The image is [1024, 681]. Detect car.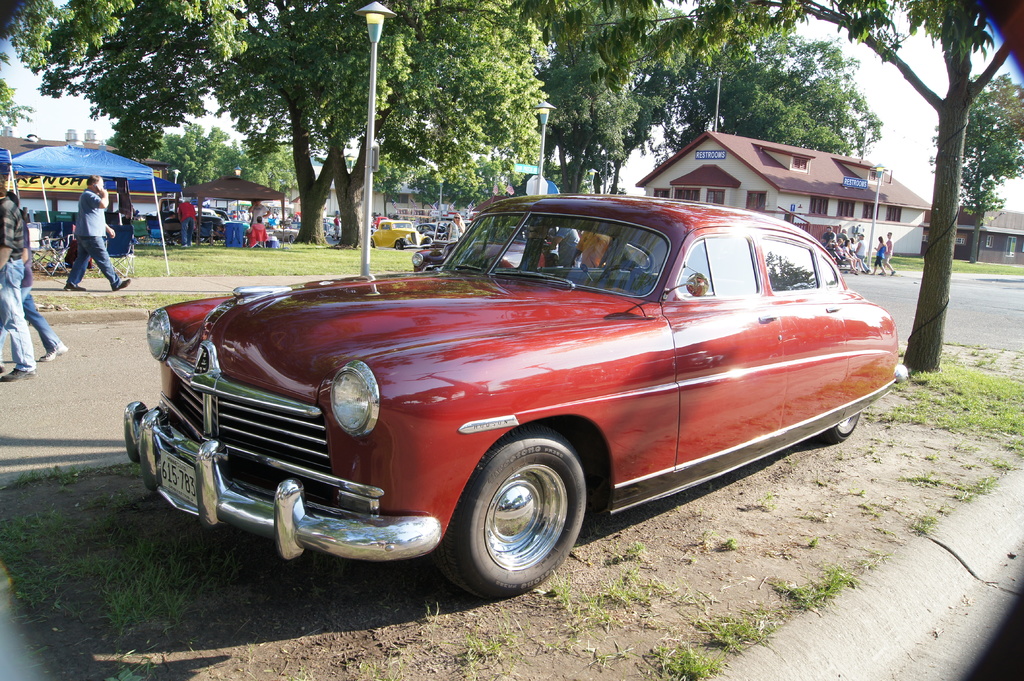
Detection: rect(121, 150, 911, 604).
